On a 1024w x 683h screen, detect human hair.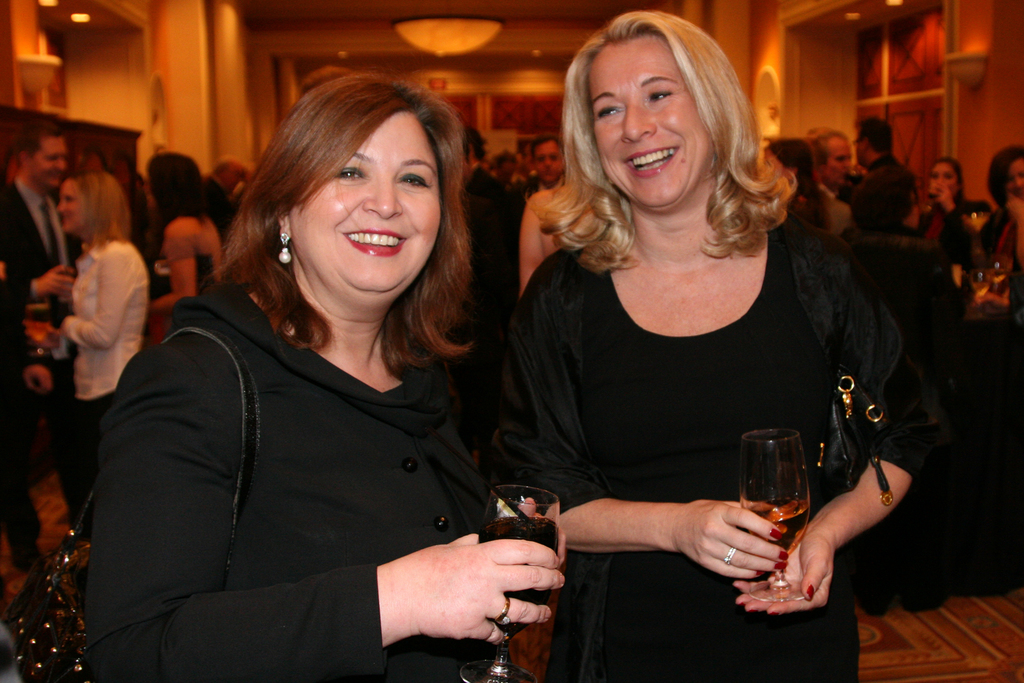
{"left": 926, "top": 155, "right": 968, "bottom": 199}.
